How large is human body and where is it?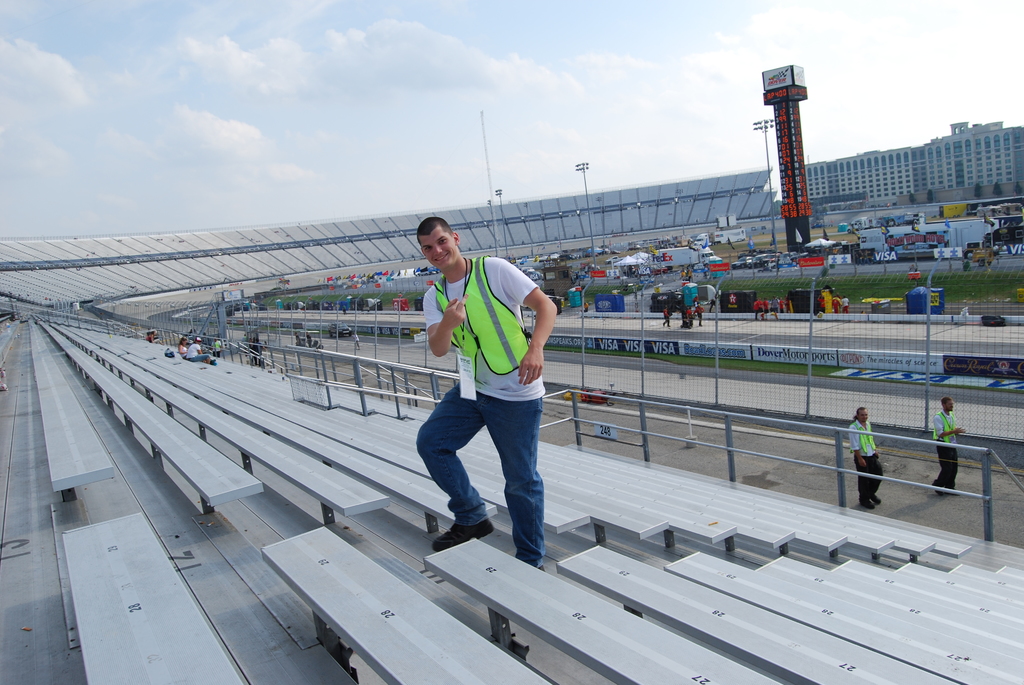
Bounding box: [753,298,758,315].
